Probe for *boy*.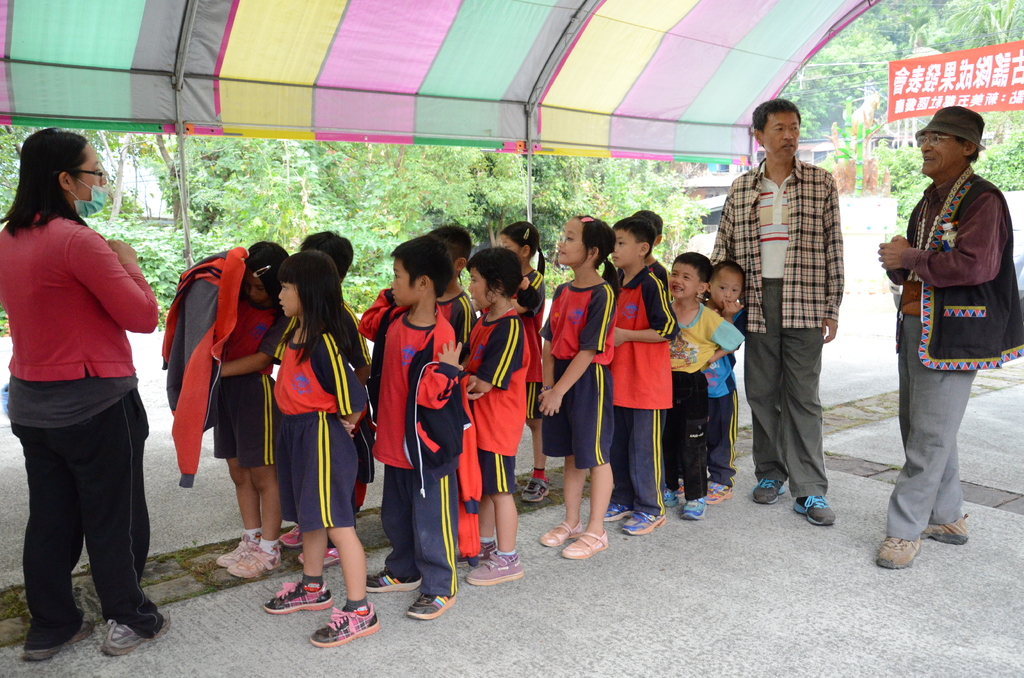
Probe result: l=706, t=262, r=746, b=499.
